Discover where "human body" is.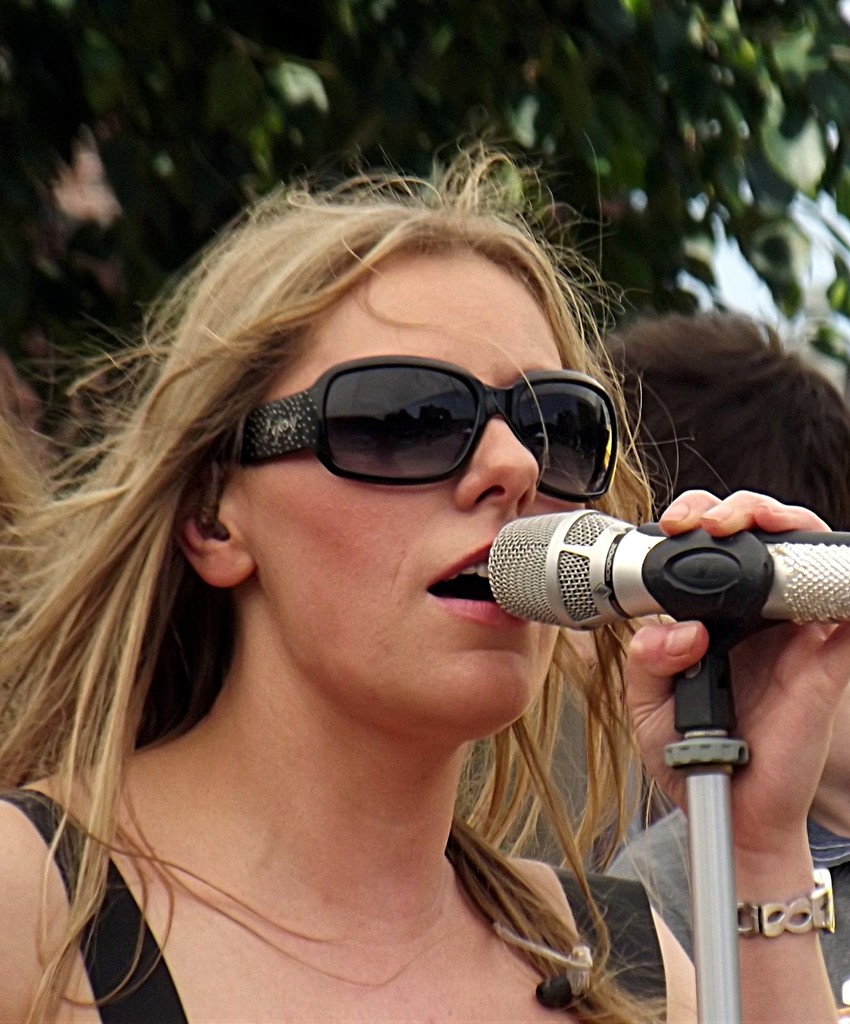
Discovered at 2, 184, 793, 1014.
